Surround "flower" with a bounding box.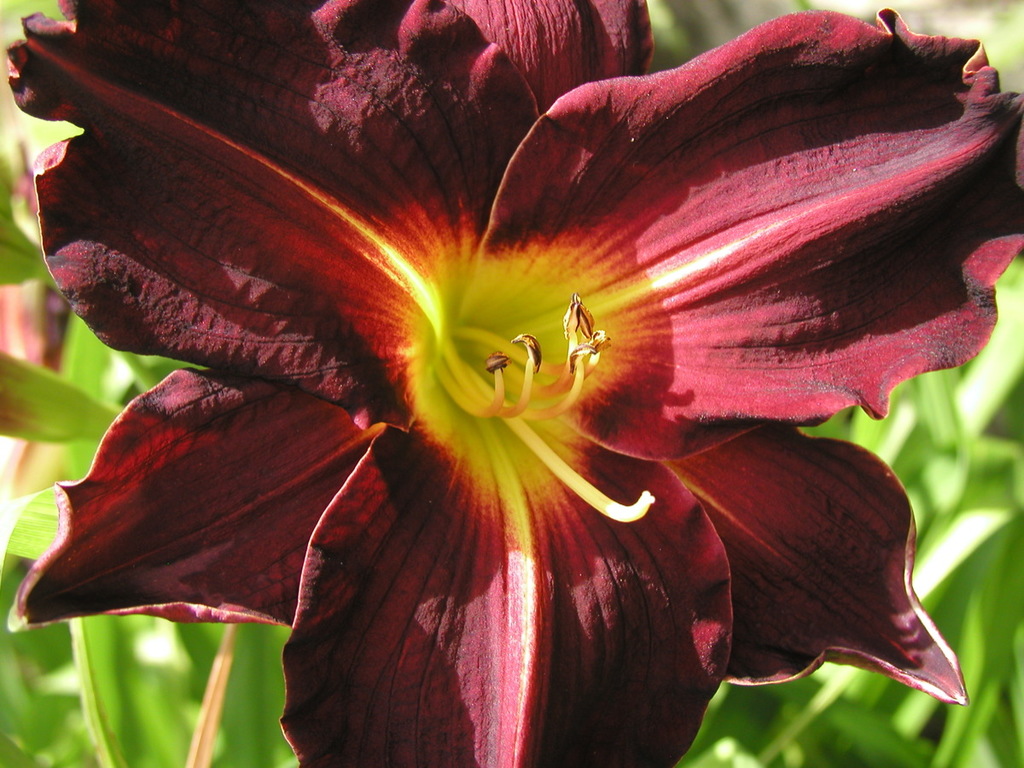
x1=37, y1=14, x2=982, y2=706.
